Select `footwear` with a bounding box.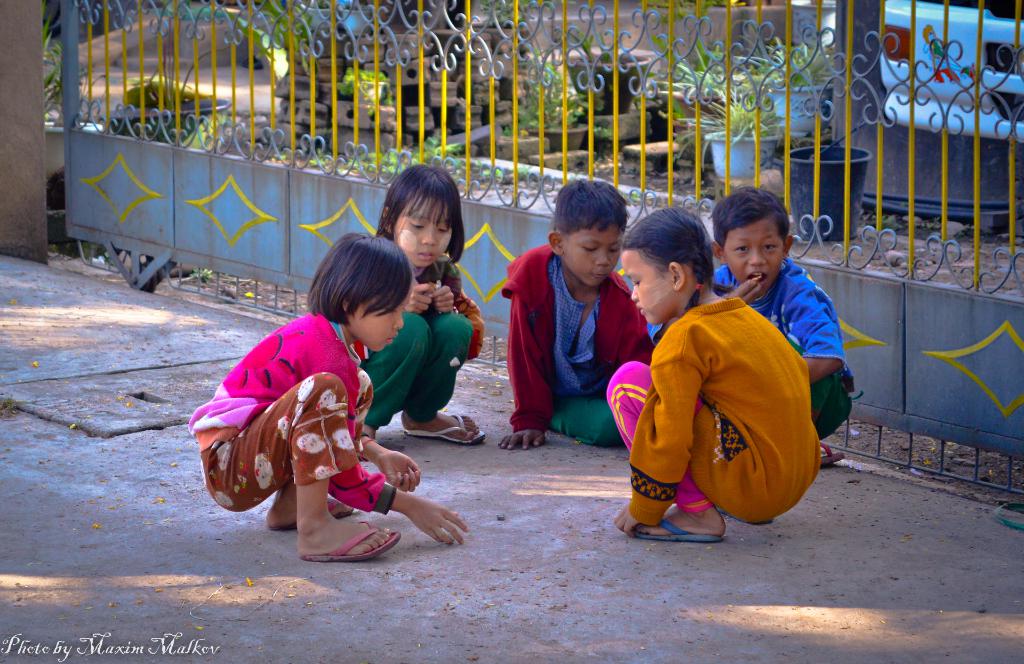
(627, 510, 724, 547).
